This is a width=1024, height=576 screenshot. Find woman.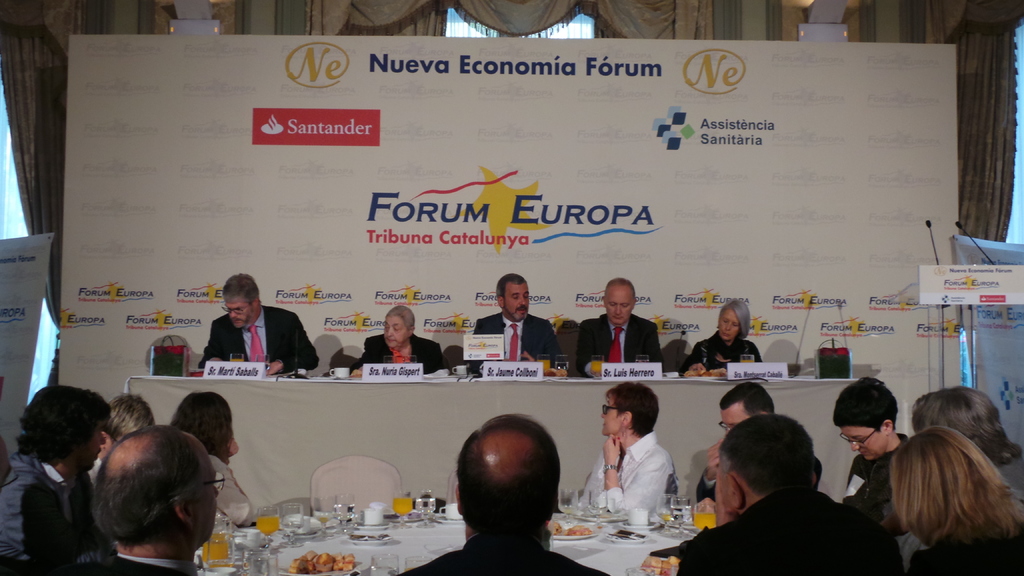
Bounding box: Rect(349, 303, 442, 382).
